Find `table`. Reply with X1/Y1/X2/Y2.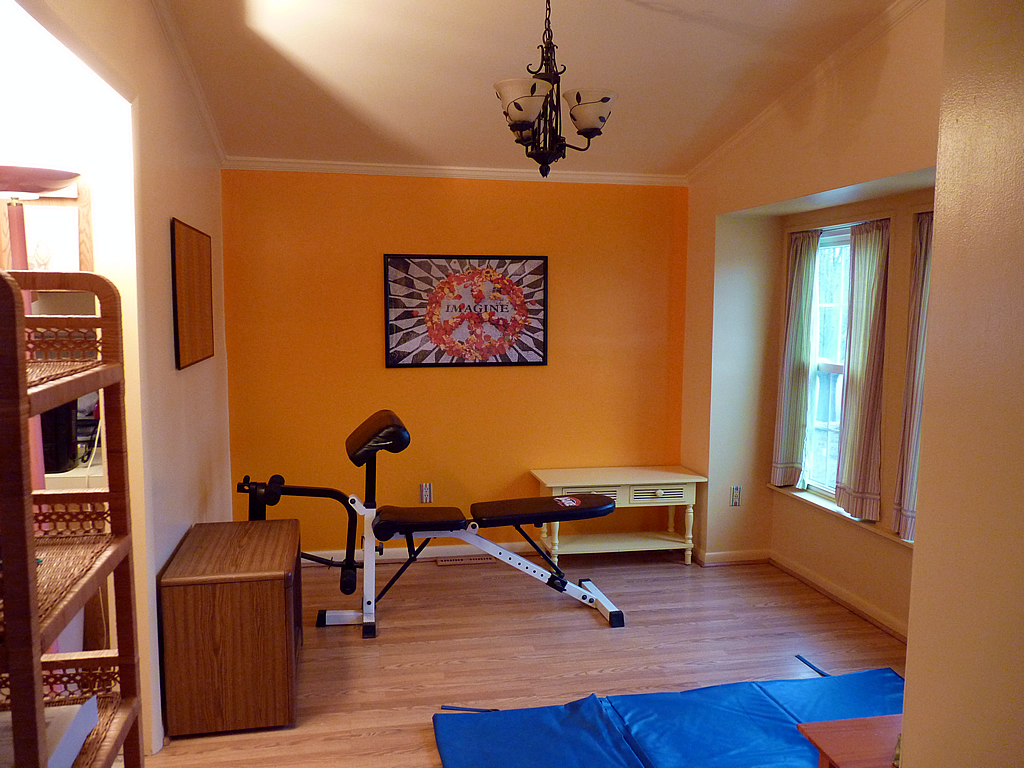
154/521/297/727.
